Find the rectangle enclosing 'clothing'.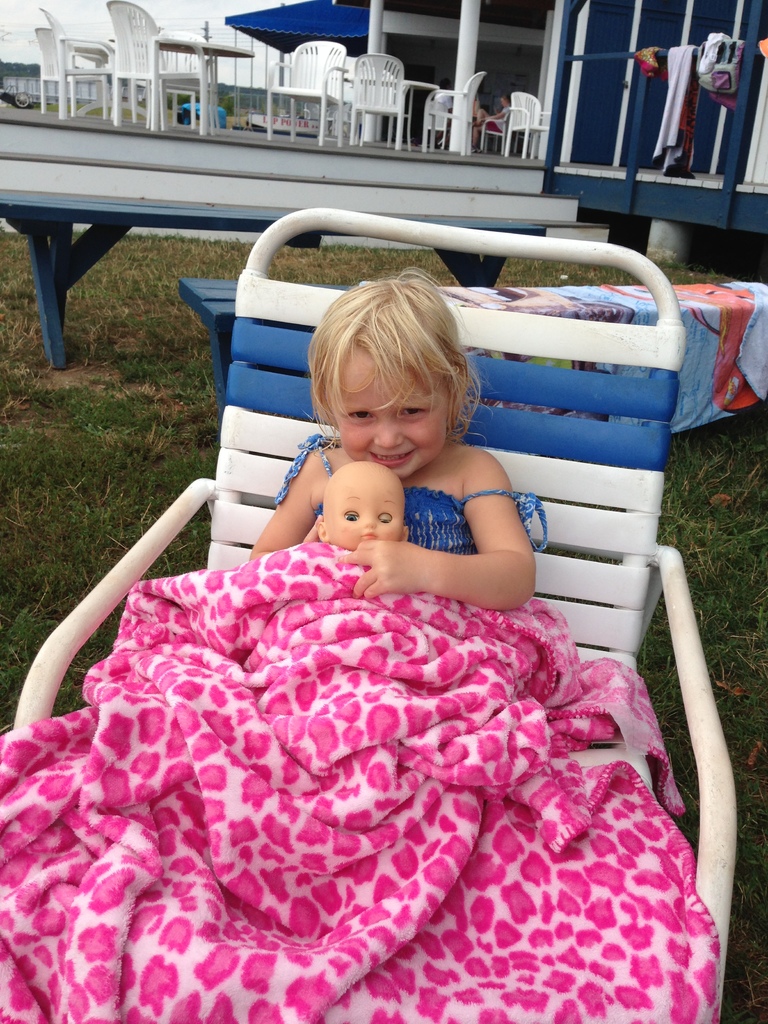
l=277, t=434, r=548, b=557.
